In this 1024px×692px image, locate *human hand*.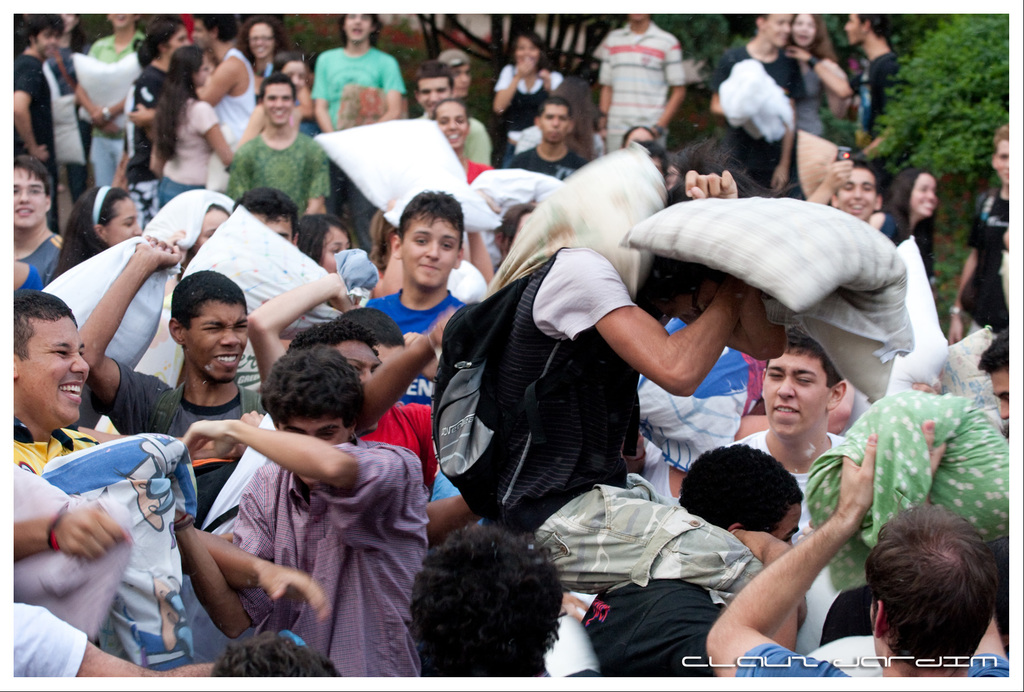
Bounding box: 384,195,400,213.
